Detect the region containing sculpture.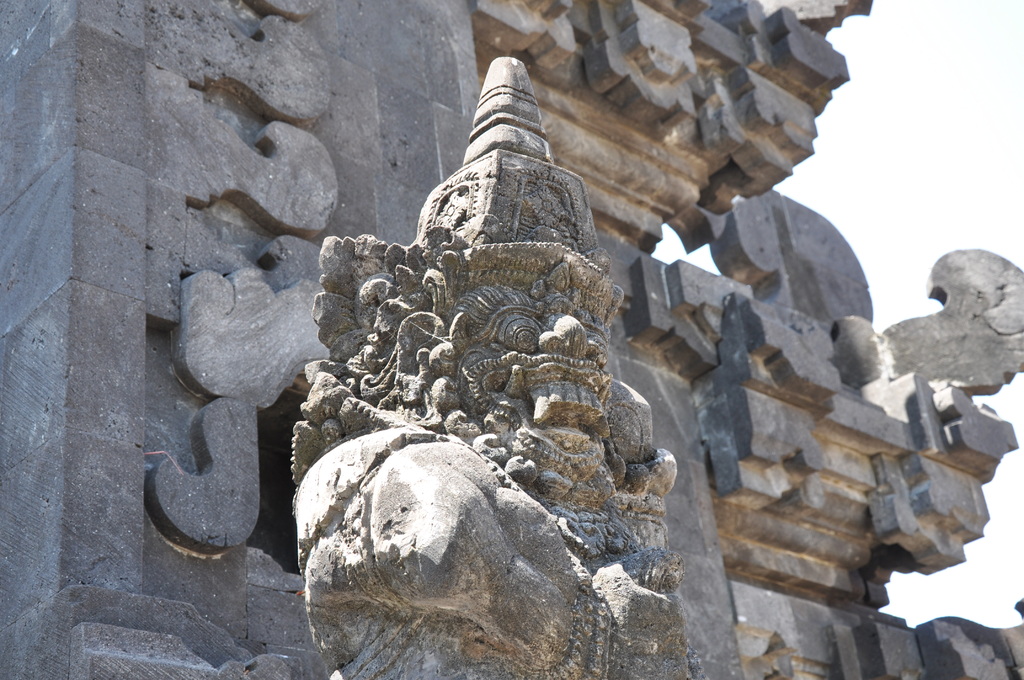
[239,10,719,644].
